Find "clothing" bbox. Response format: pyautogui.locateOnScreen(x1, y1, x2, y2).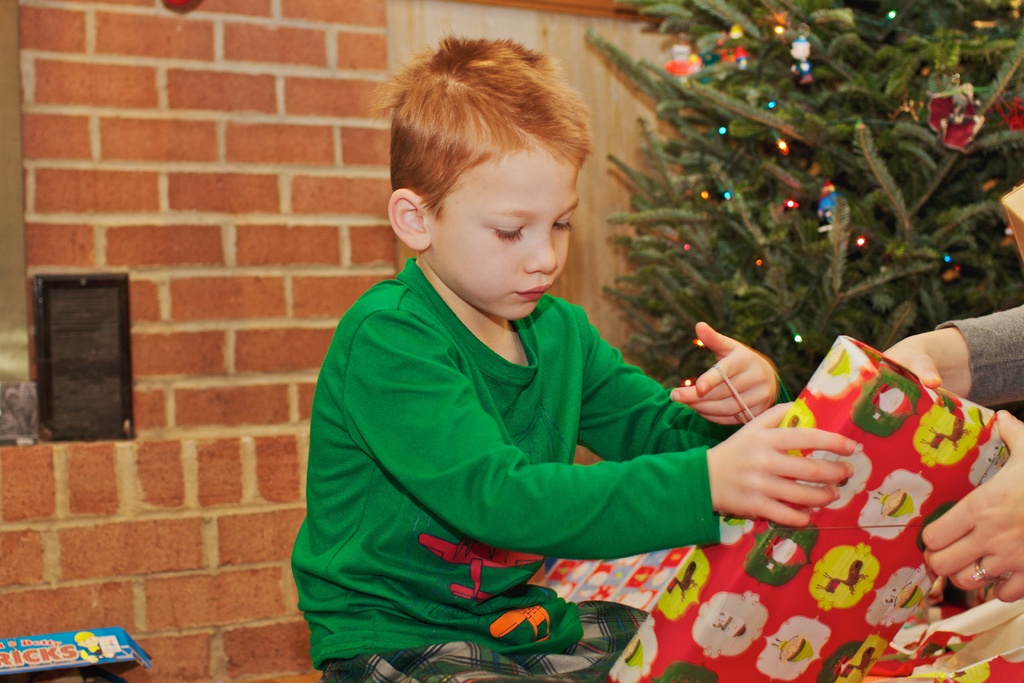
pyautogui.locateOnScreen(939, 289, 1023, 406).
